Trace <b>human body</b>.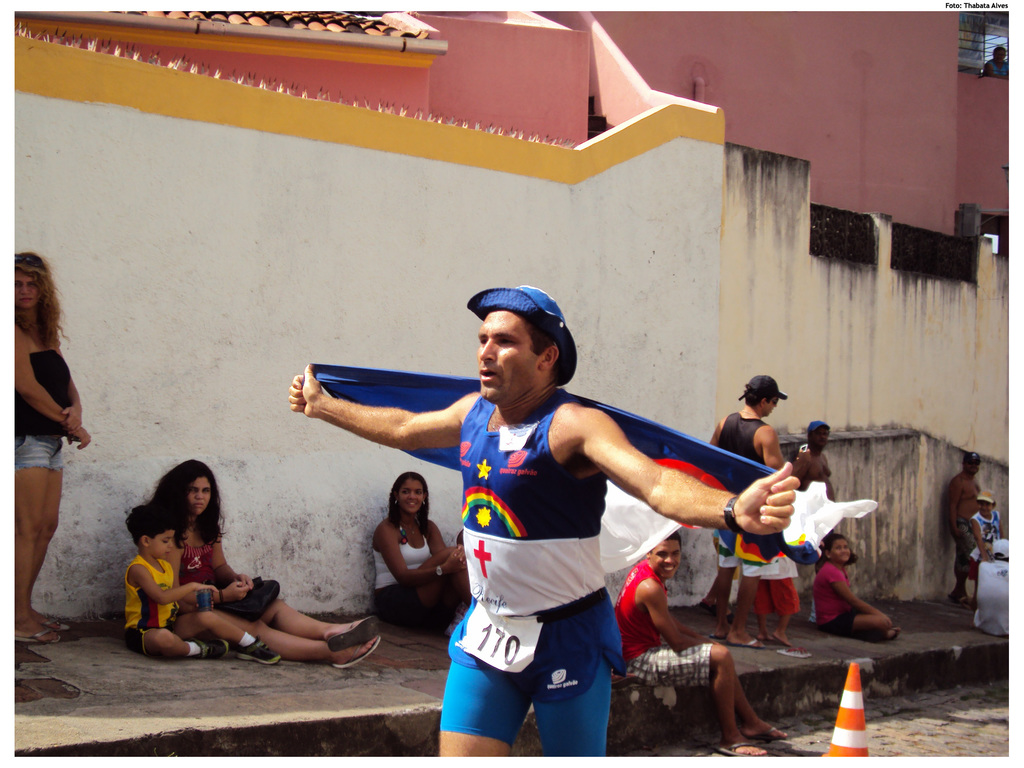
Traced to box(14, 253, 91, 639).
